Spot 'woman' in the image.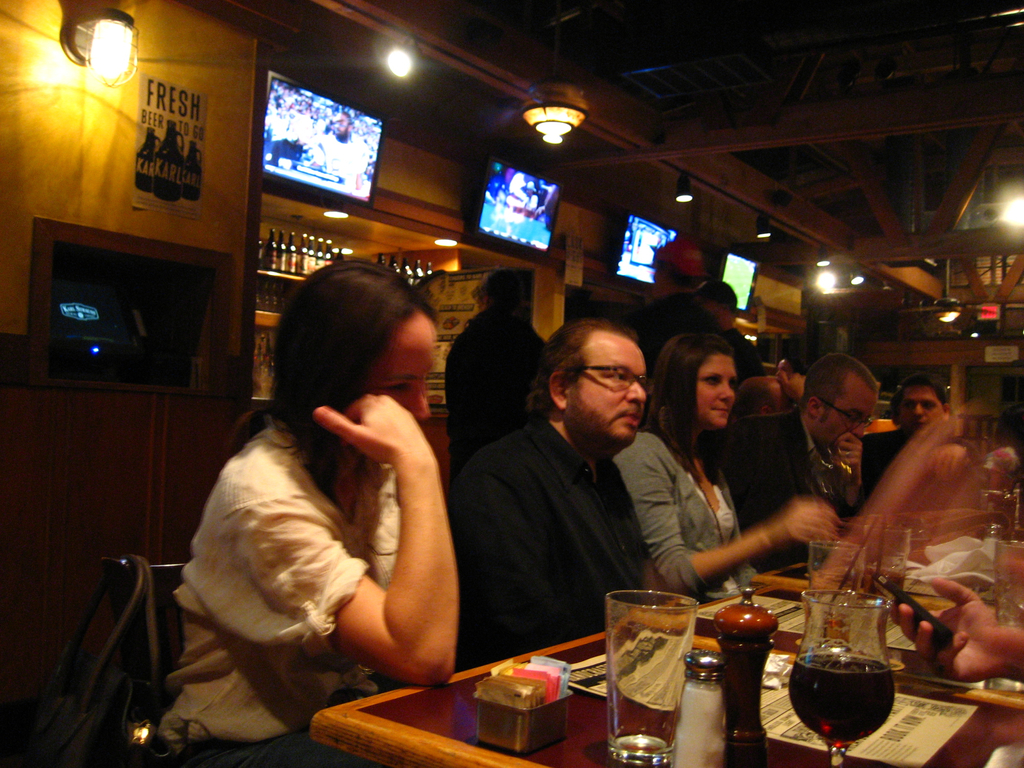
'woman' found at left=157, top=259, right=461, bottom=767.
